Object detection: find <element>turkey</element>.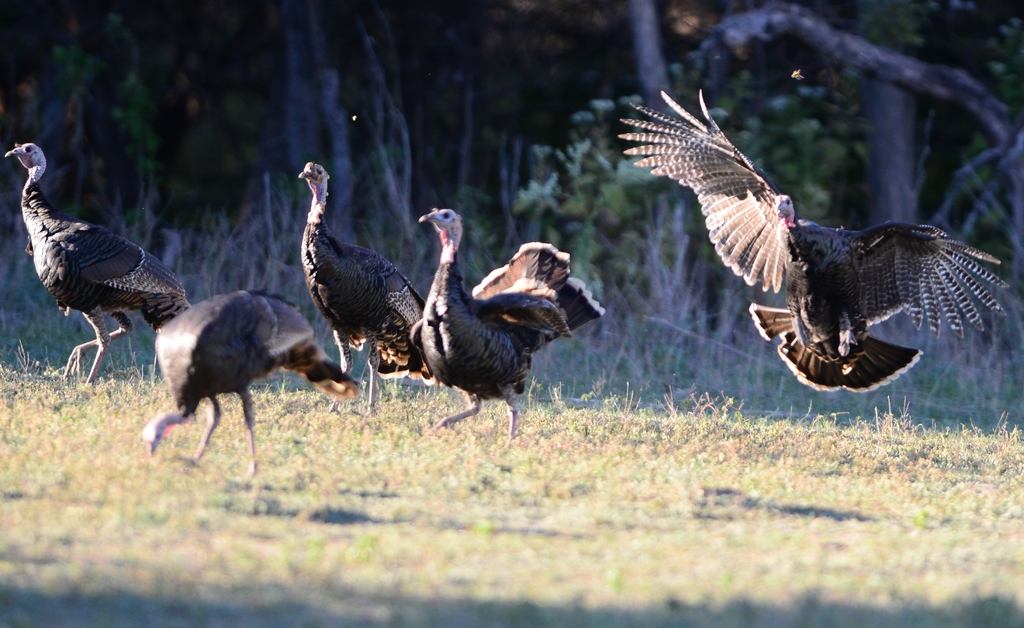
region(142, 286, 361, 472).
